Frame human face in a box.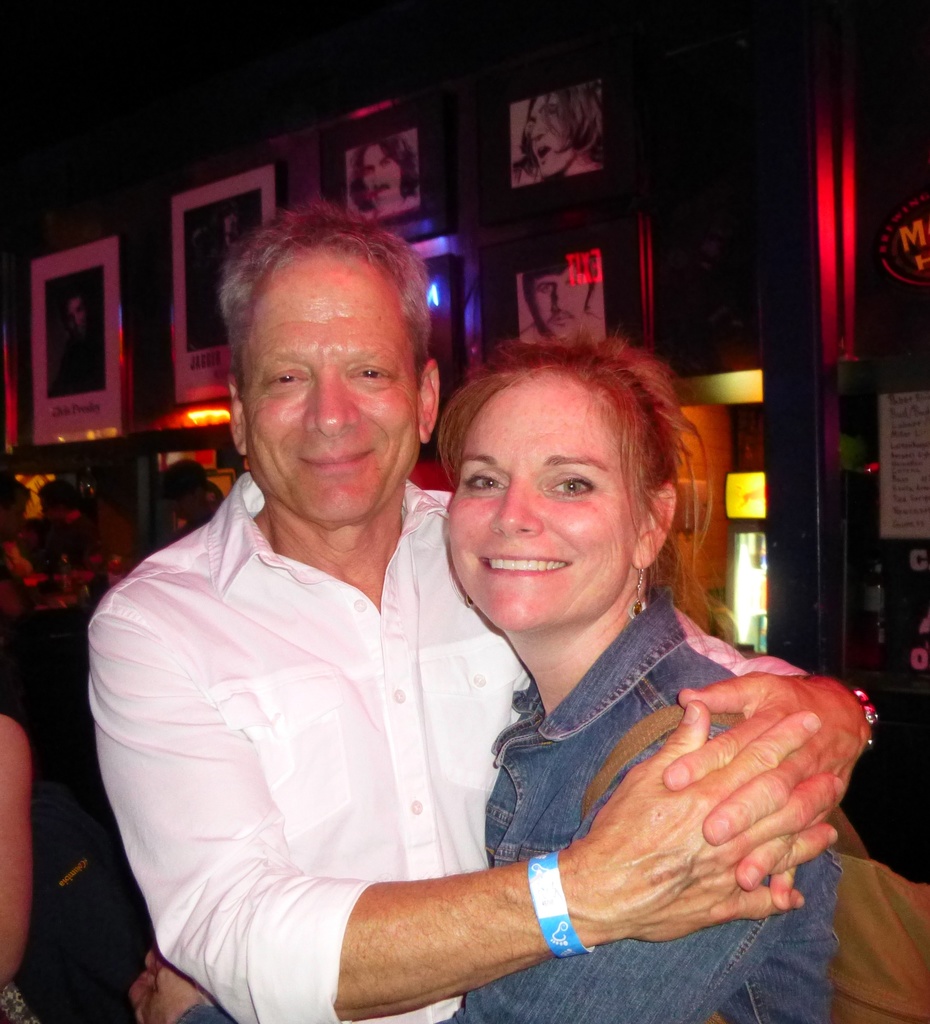
locate(65, 302, 91, 332).
